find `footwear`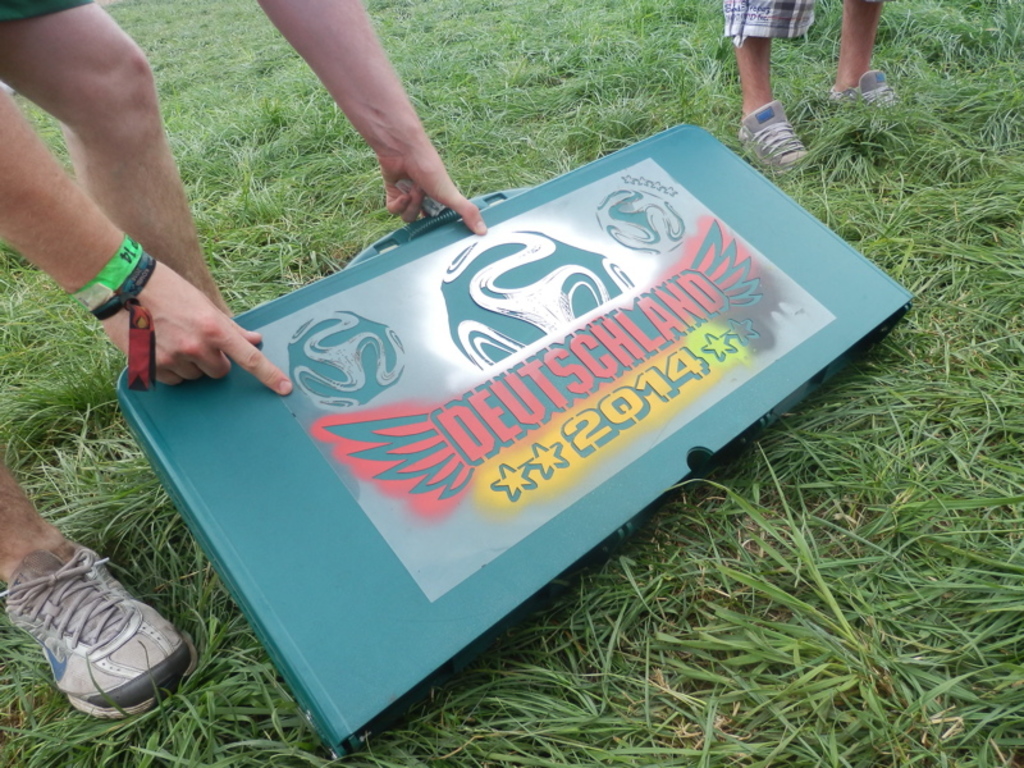
BBox(8, 515, 192, 732)
